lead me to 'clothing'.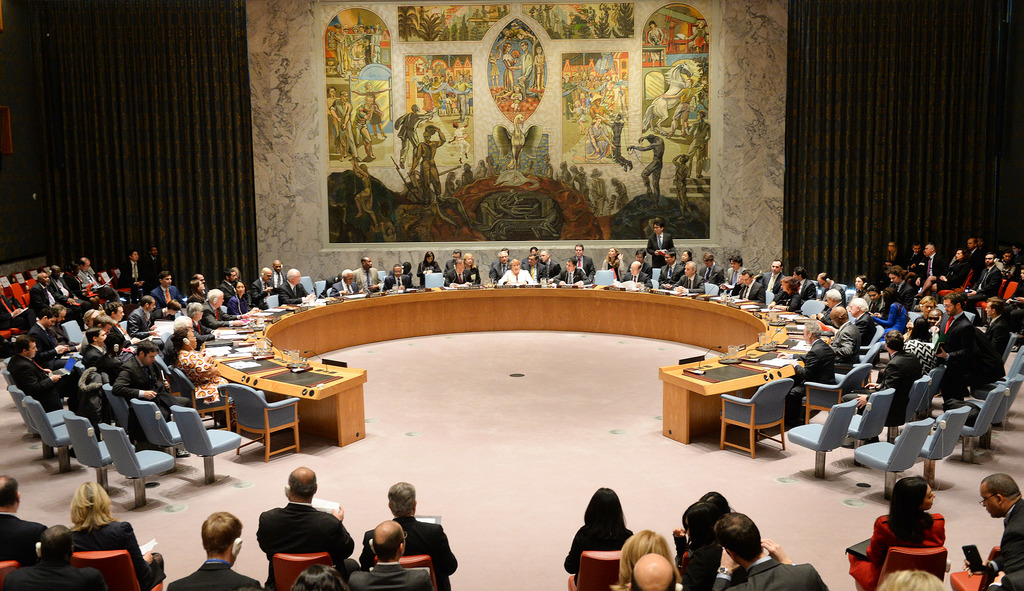
Lead to 419 257 440 284.
